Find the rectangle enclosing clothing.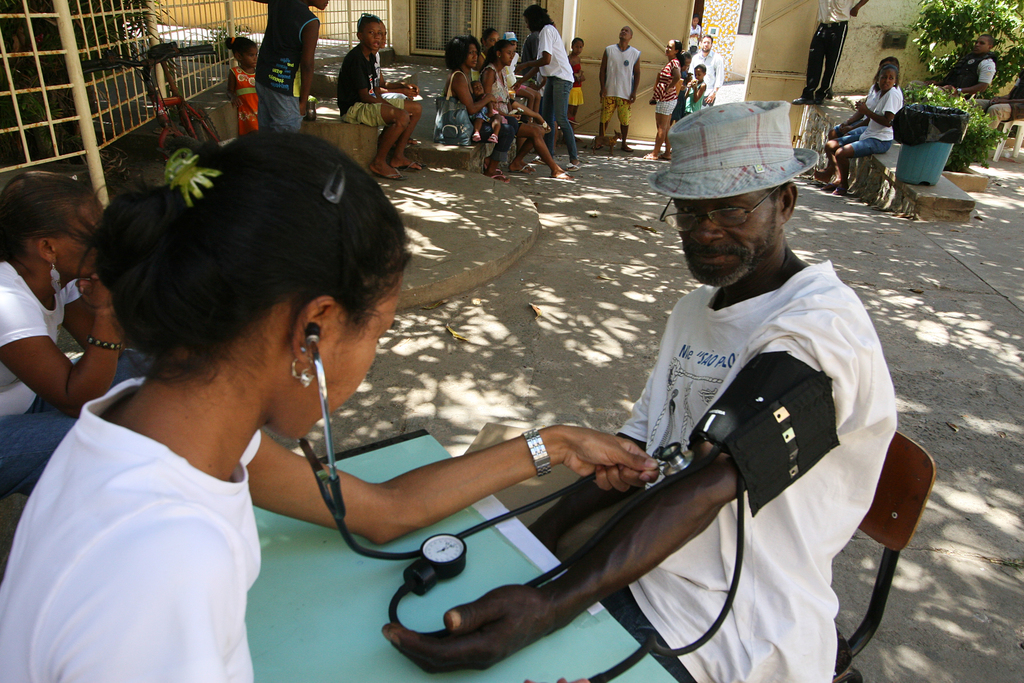
[669,70,689,122].
